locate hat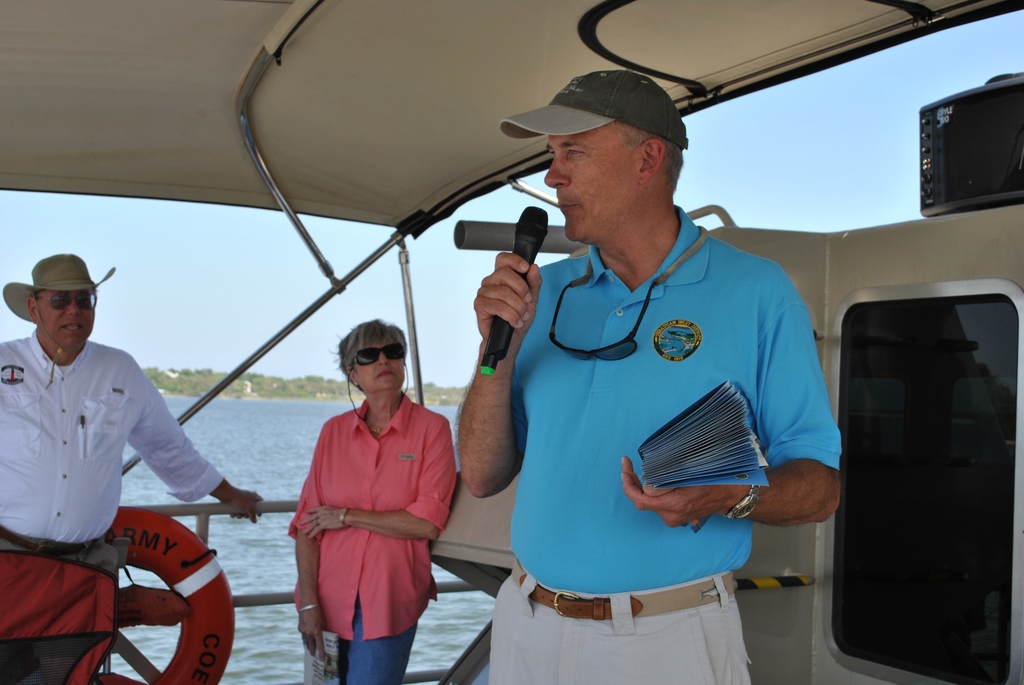
(2, 249, 118, 391)
